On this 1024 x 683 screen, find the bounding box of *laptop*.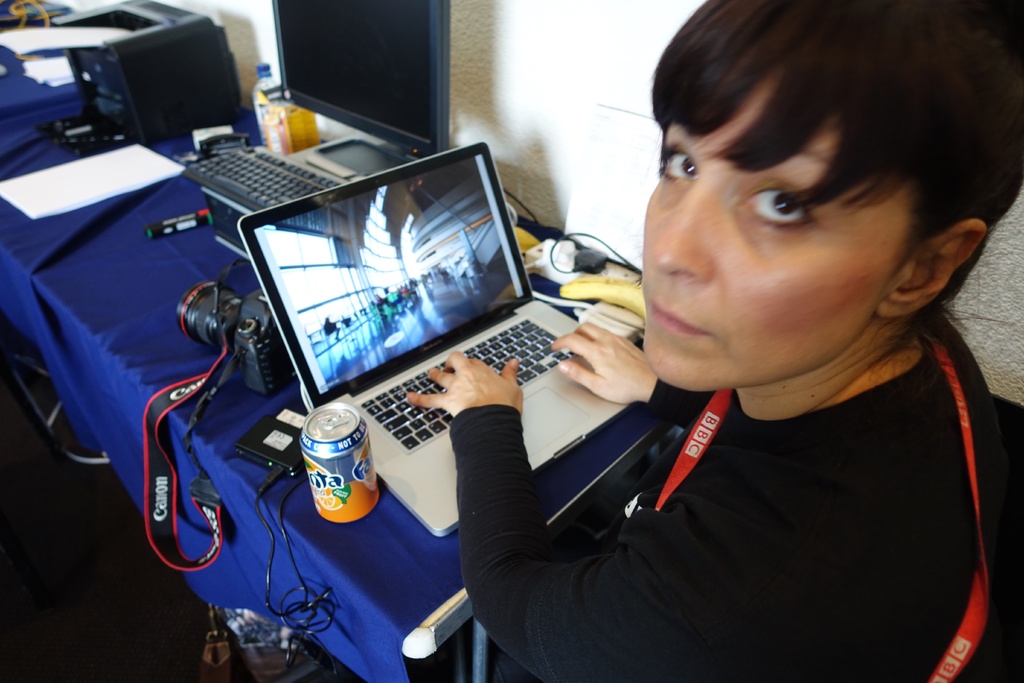
Bounding box: region(208, 133, 607, 462).
